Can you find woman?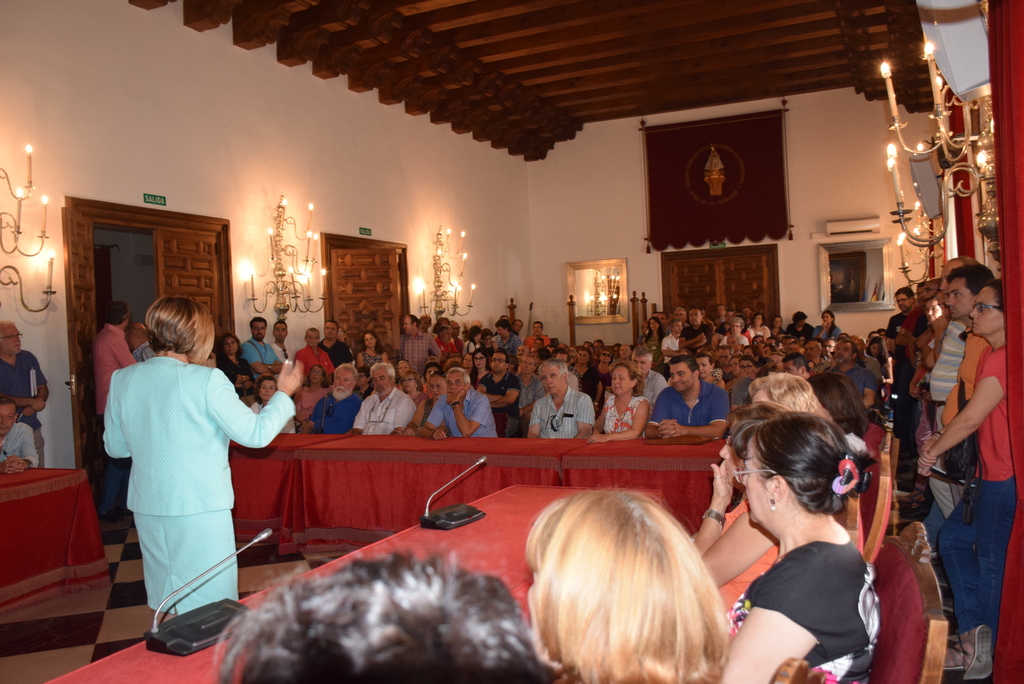
Yes, bounding box: pyautogui.locateOnScreen(299, 357, 337, 418).
